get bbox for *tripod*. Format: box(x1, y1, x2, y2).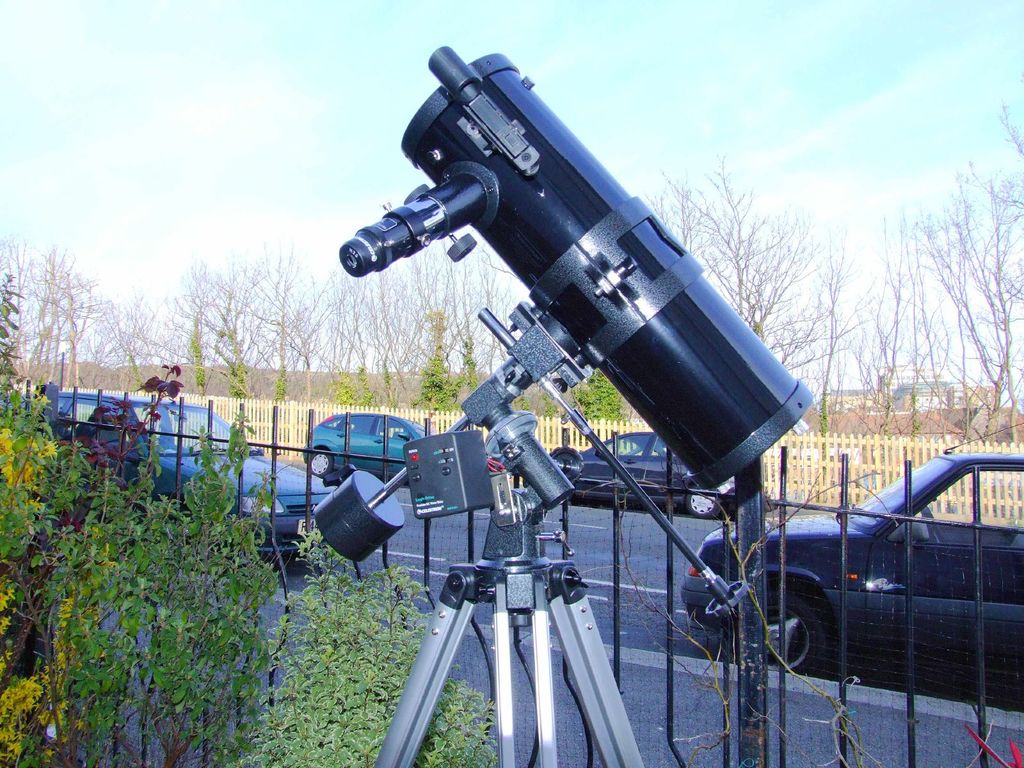
box(314, 300, 658, 767).
